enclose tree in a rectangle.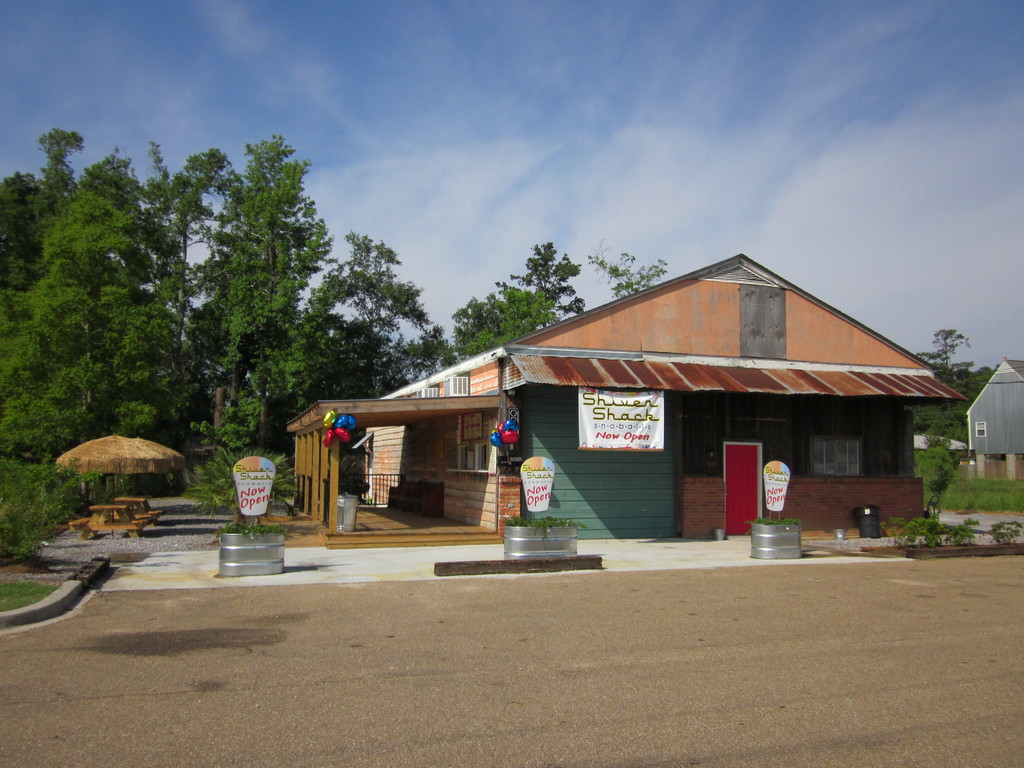
Rect(912, 326, 993, 392).
